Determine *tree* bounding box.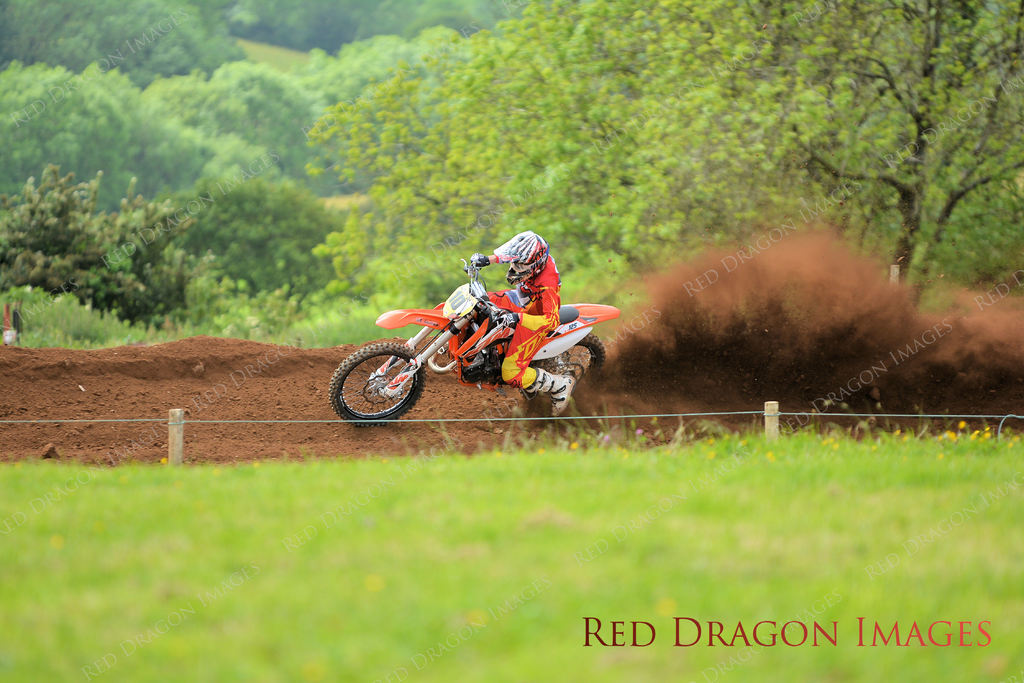
Determined: (175,167,362,323).
